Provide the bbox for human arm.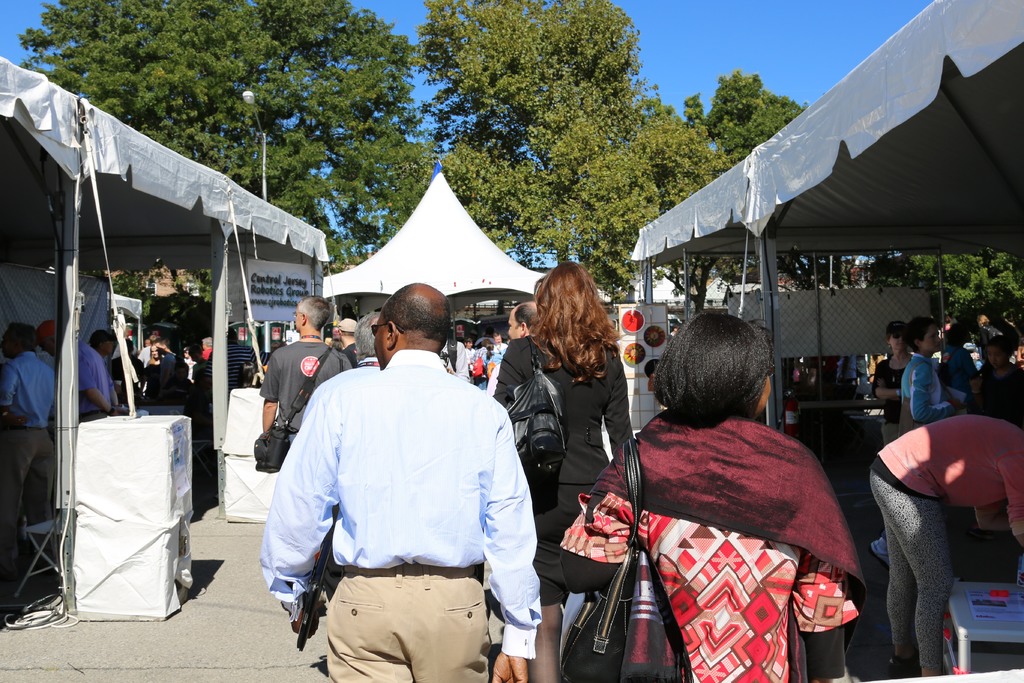
(left=479, top=350, right=506, bottom=386).
